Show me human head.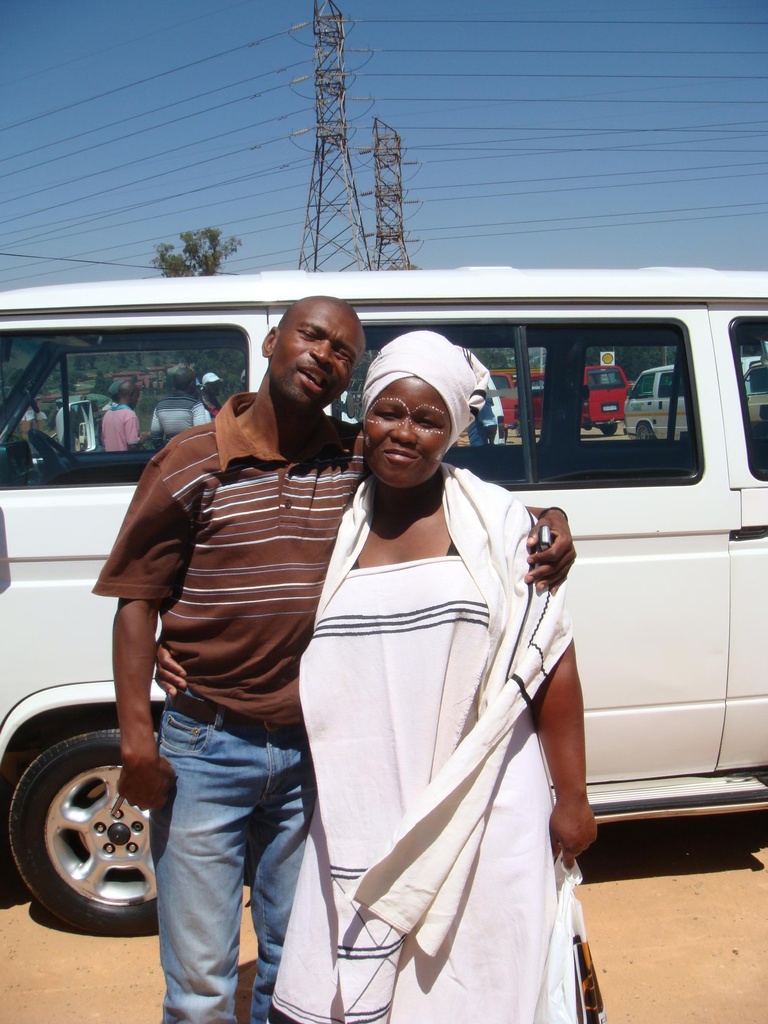
human head is here: crop(265, 291, 365, 397).
